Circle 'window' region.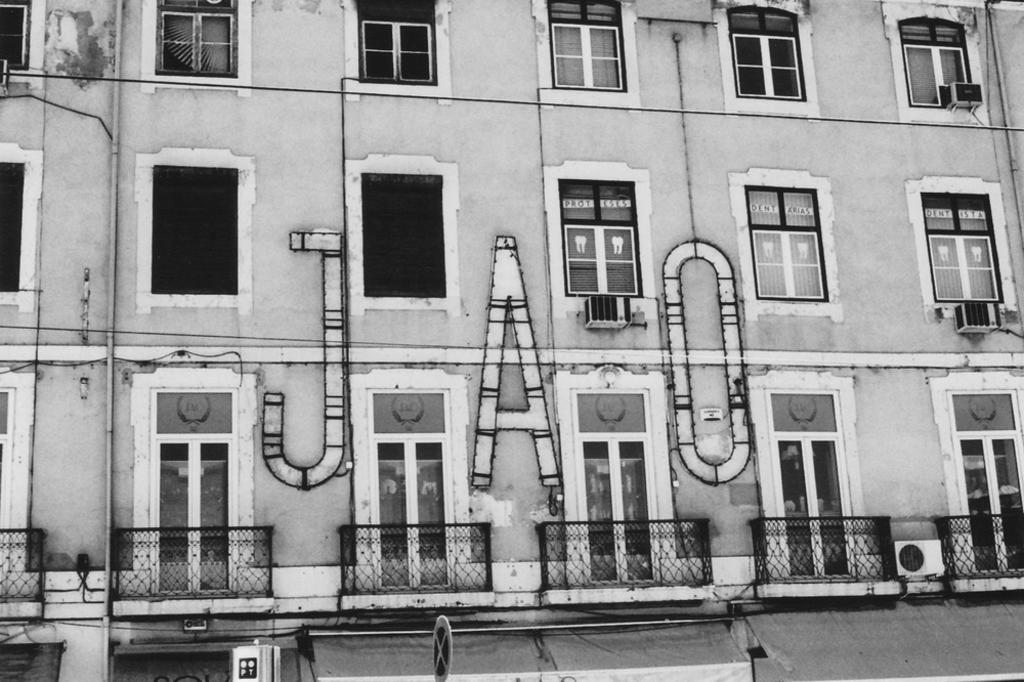
Region: (x1=550, y1=0, x2=639, y2=92).
